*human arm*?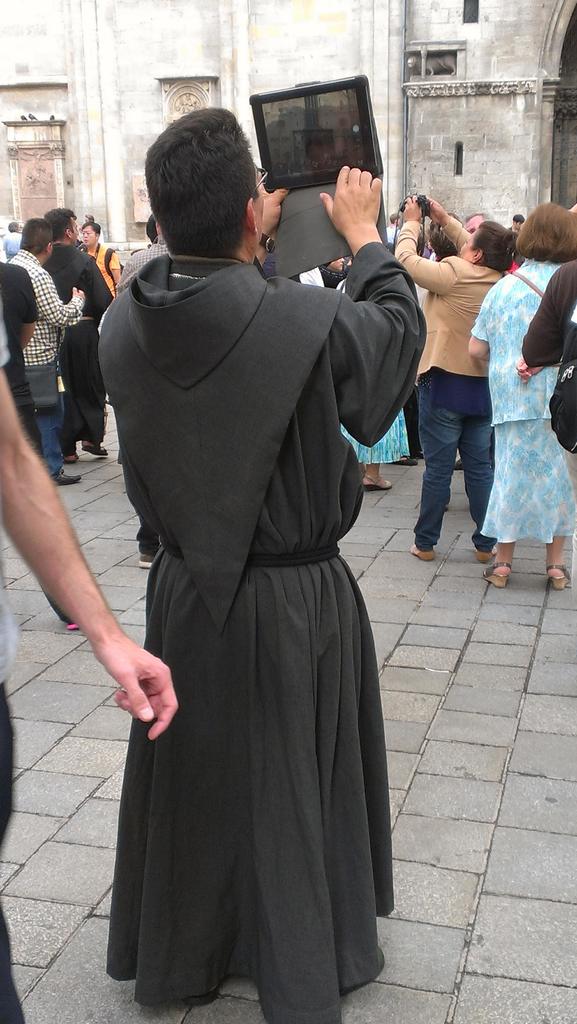
box=[519, 259, 576, 370]
